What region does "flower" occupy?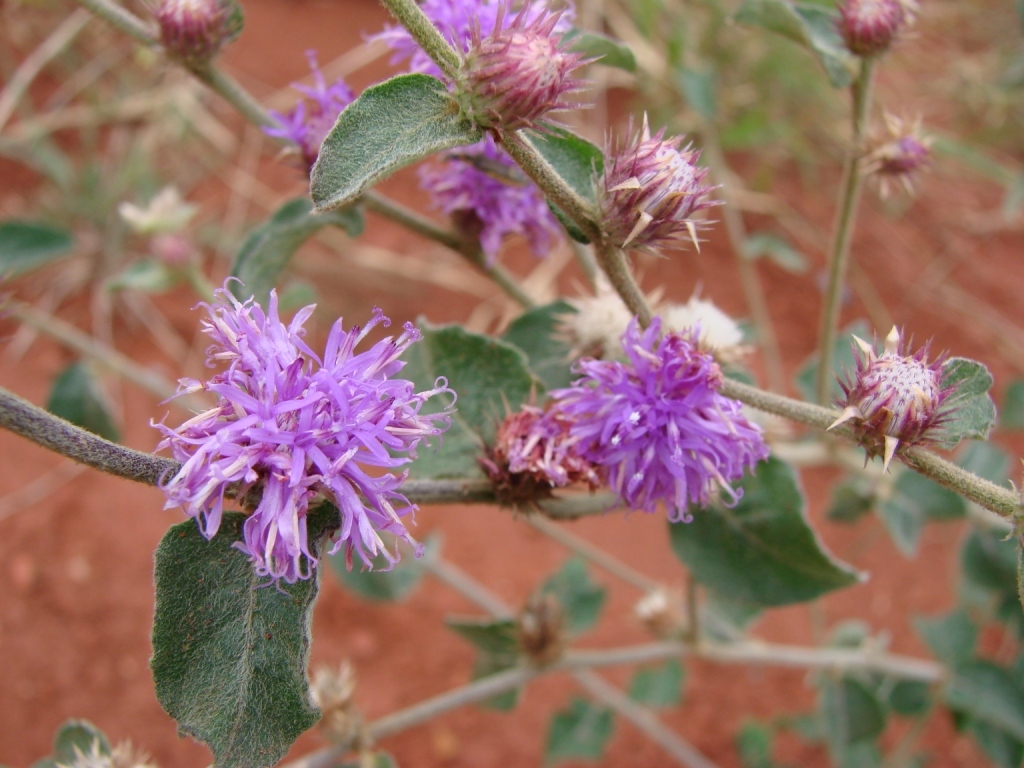
{"left": 562, "top": 260, "right": 666, "bottom": 352}.
